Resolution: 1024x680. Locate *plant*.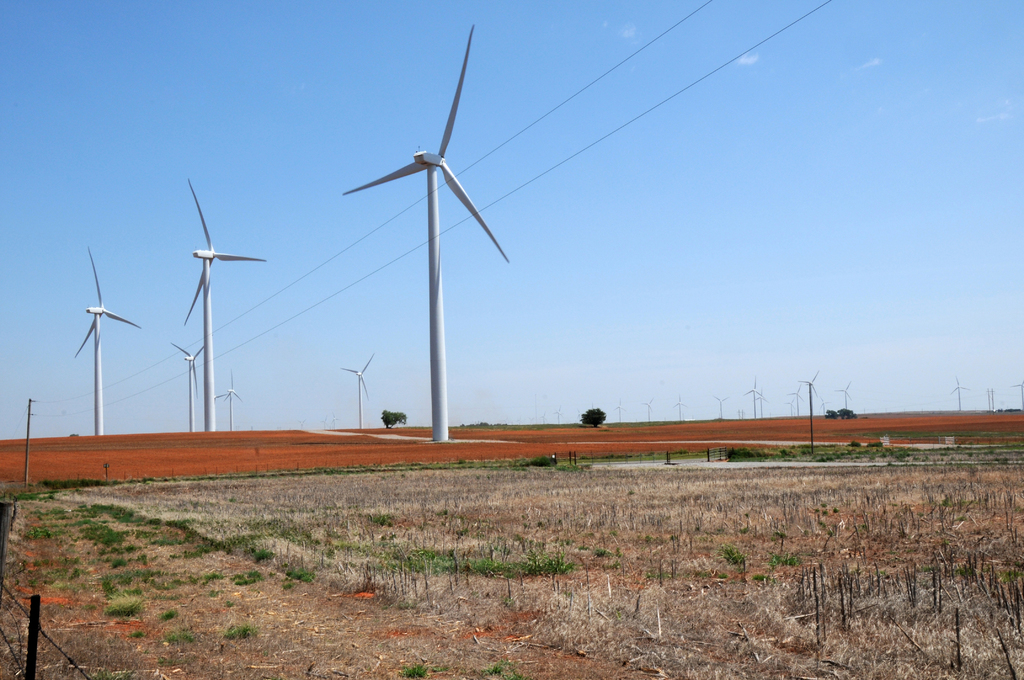
detection(158, 529, 193, 553).
